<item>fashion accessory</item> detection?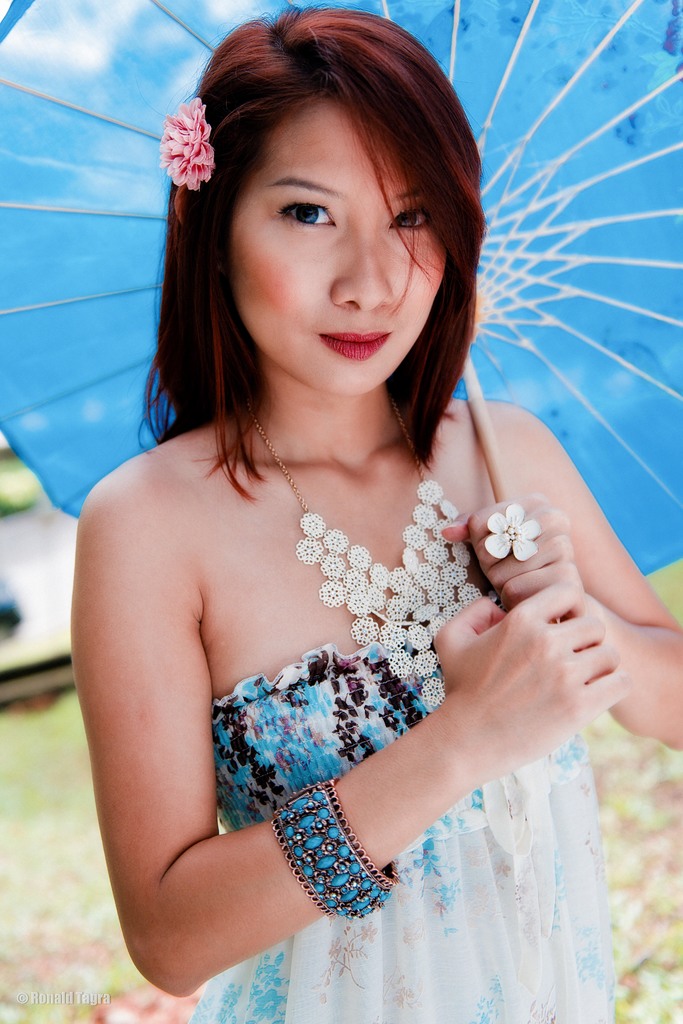
[left=246, top=396, right=486, bottom=707]
